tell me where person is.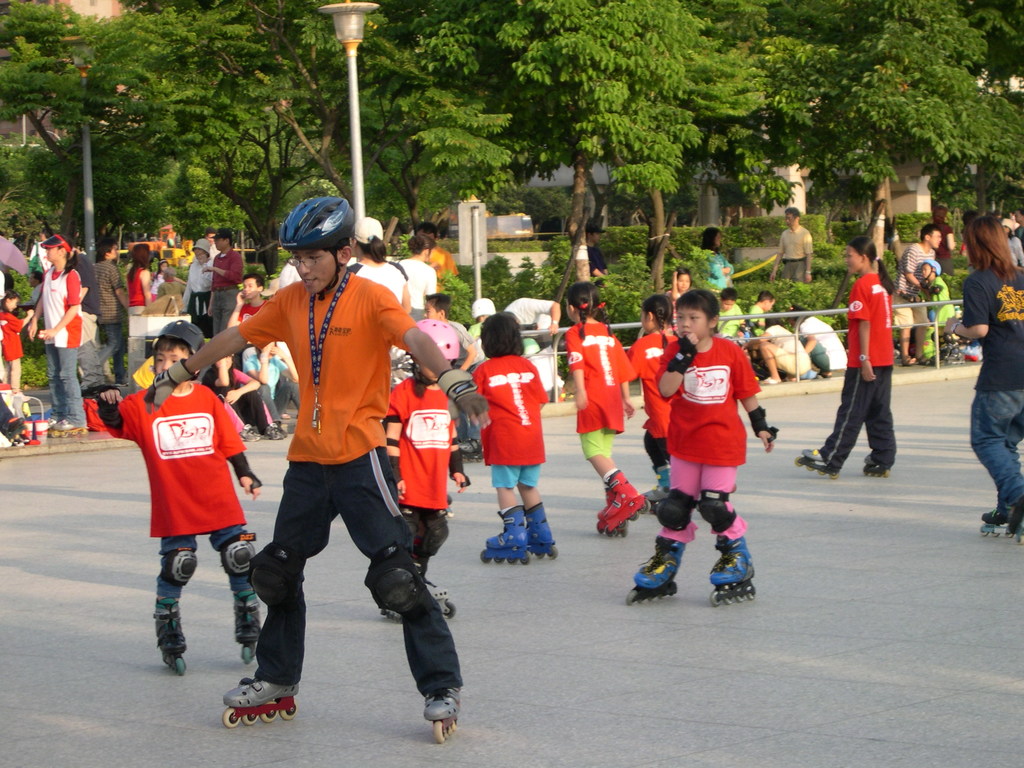
person is at 0 283 29 422.
